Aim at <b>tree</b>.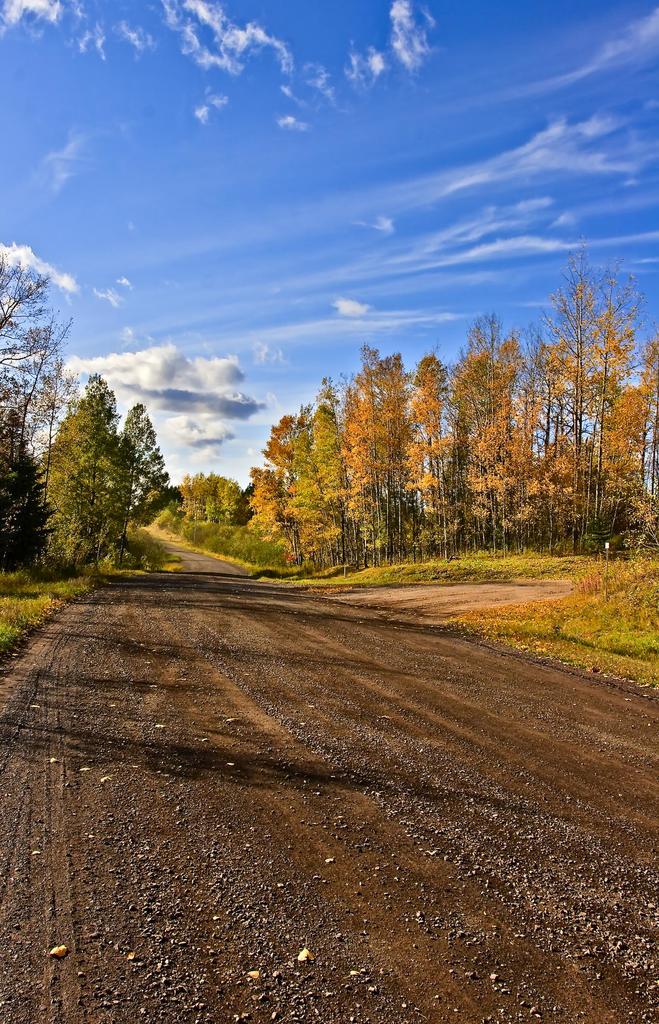
Aimed at [left=0, top=257, right=80, bottom=564].
